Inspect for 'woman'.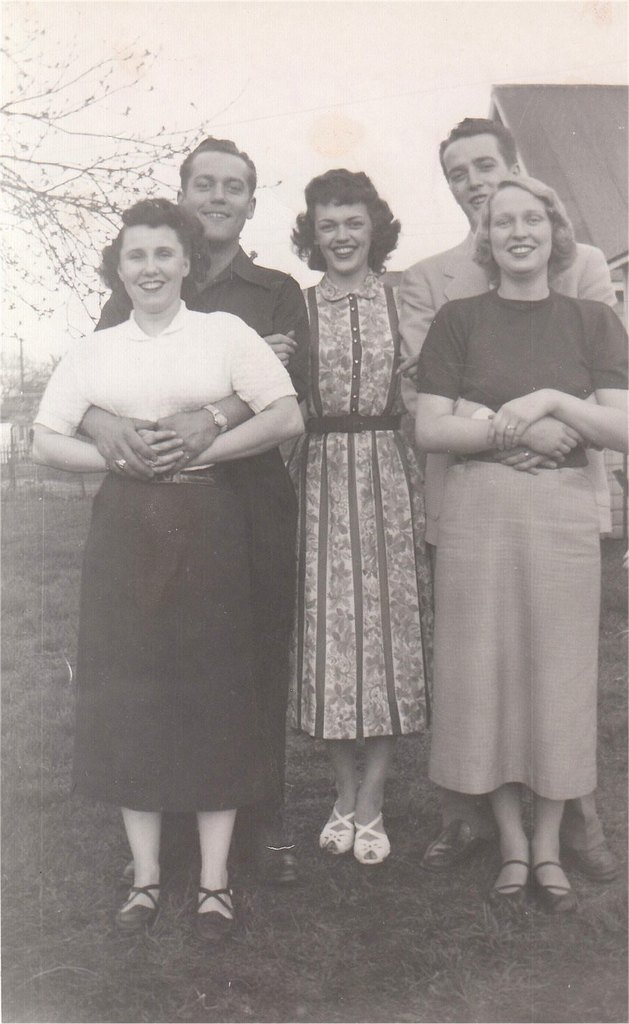
Inspection: {"left": 45, "top": 173, "right": 303, "bottom": 920}.
